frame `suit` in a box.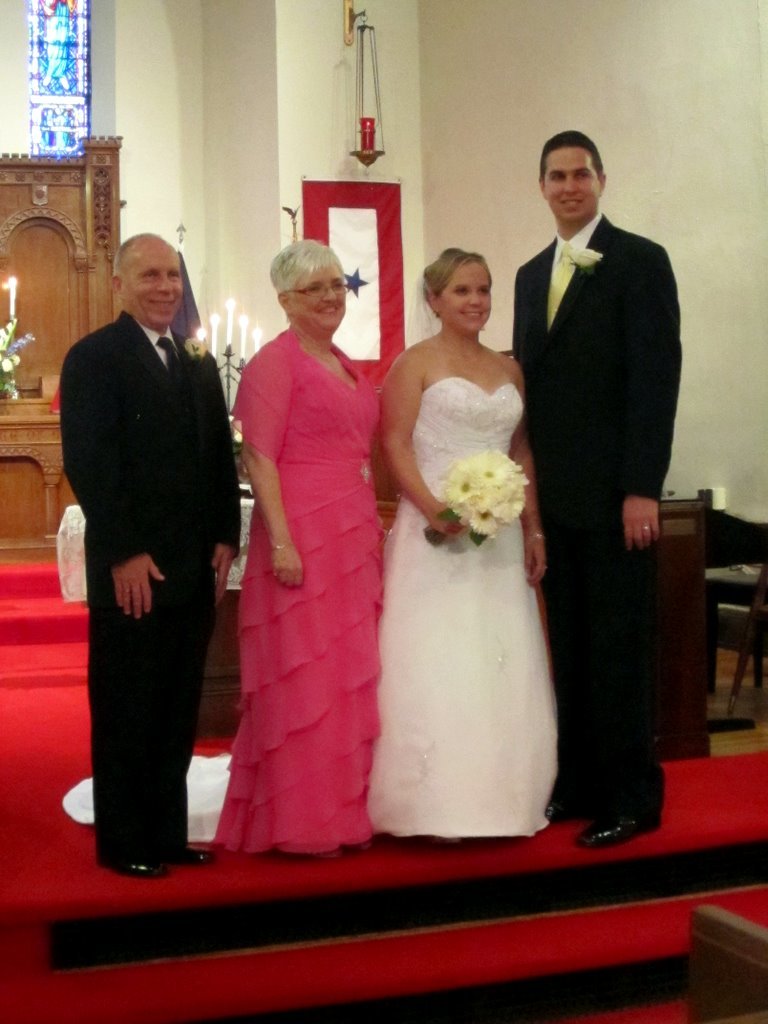
51 315 239 854.
